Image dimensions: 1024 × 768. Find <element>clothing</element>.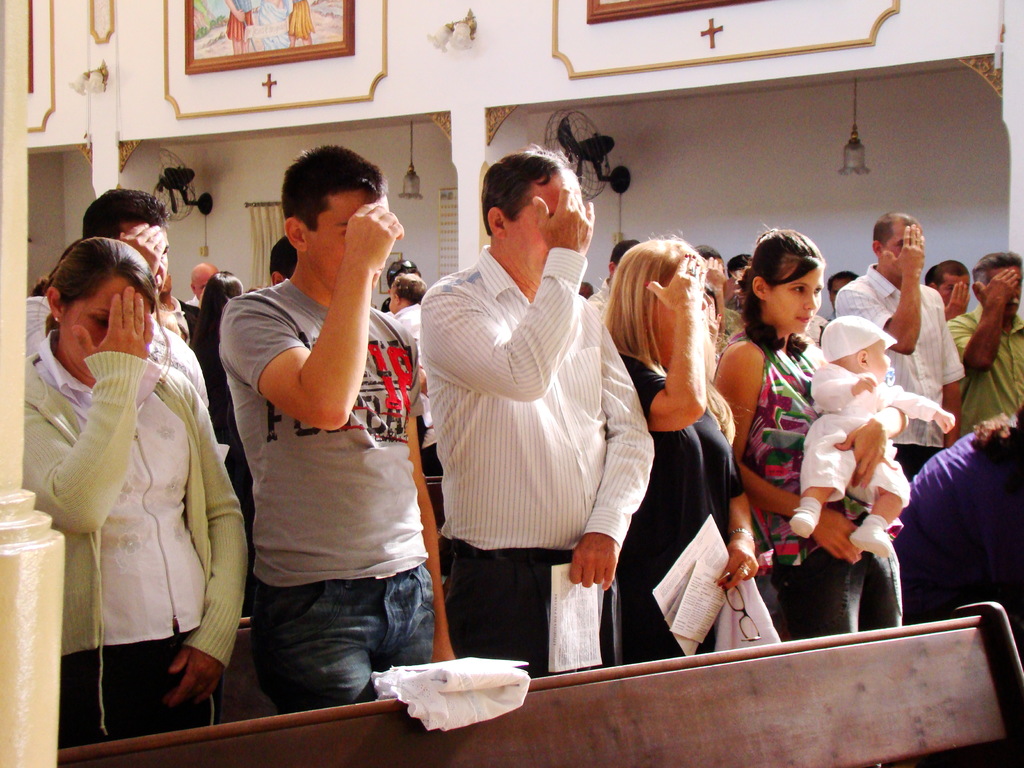
[left=915, top=420, right=1020, bottom=626].
